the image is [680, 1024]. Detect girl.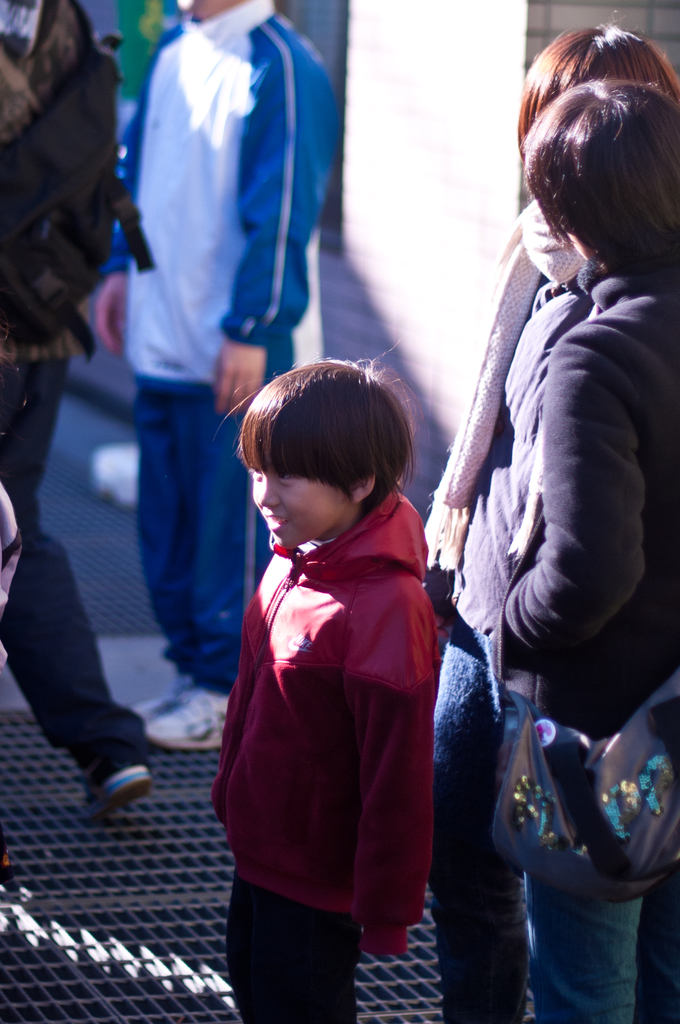
Detection: 205, 340, 442, 1023.
